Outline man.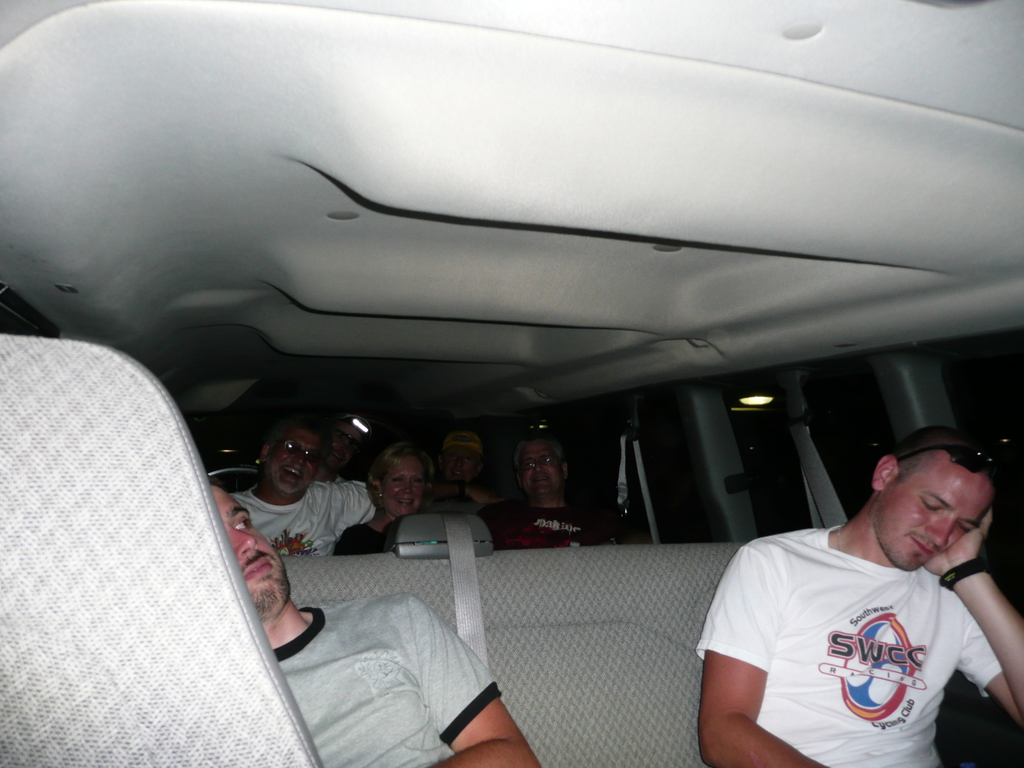
Outline: detection(328, 418, 378, 477).
